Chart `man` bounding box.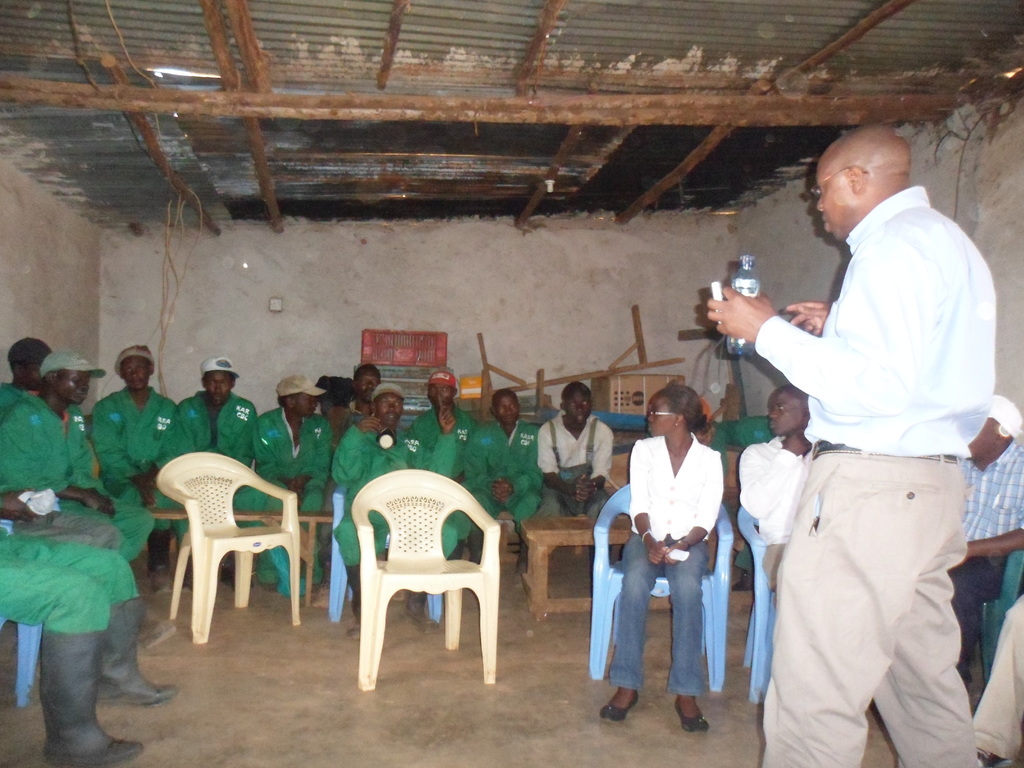
Charted: [x1=252, y1=372, x2=330, y2=584].
